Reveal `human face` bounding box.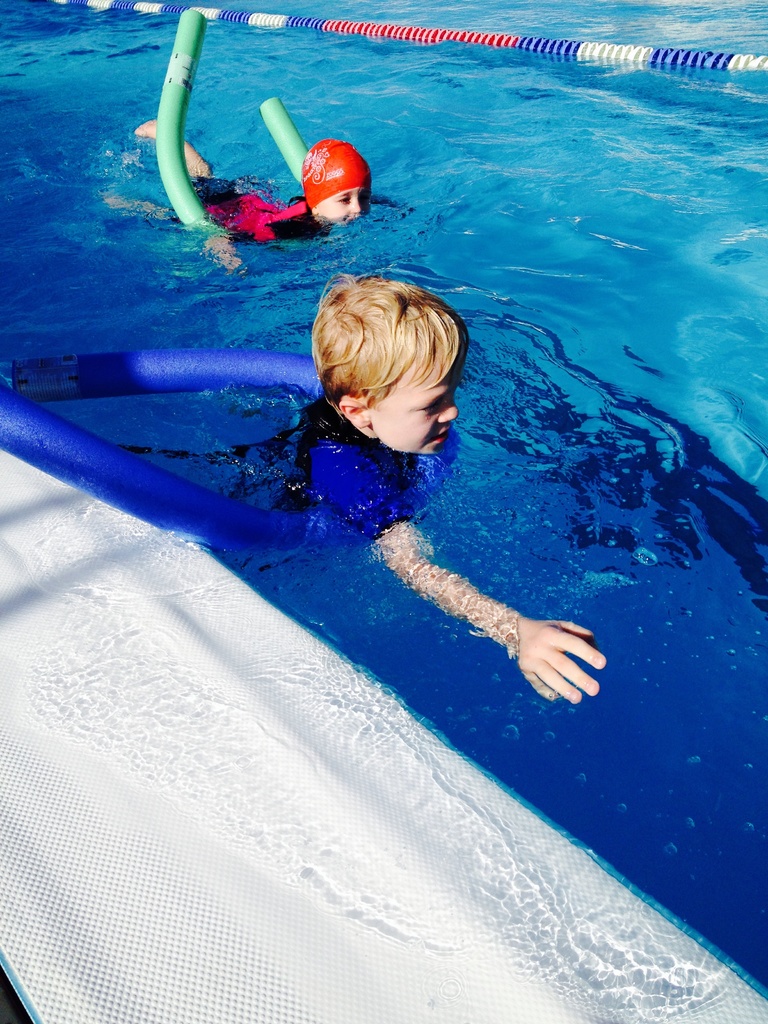
Revealed: box=[364, 353, 455, 454].
